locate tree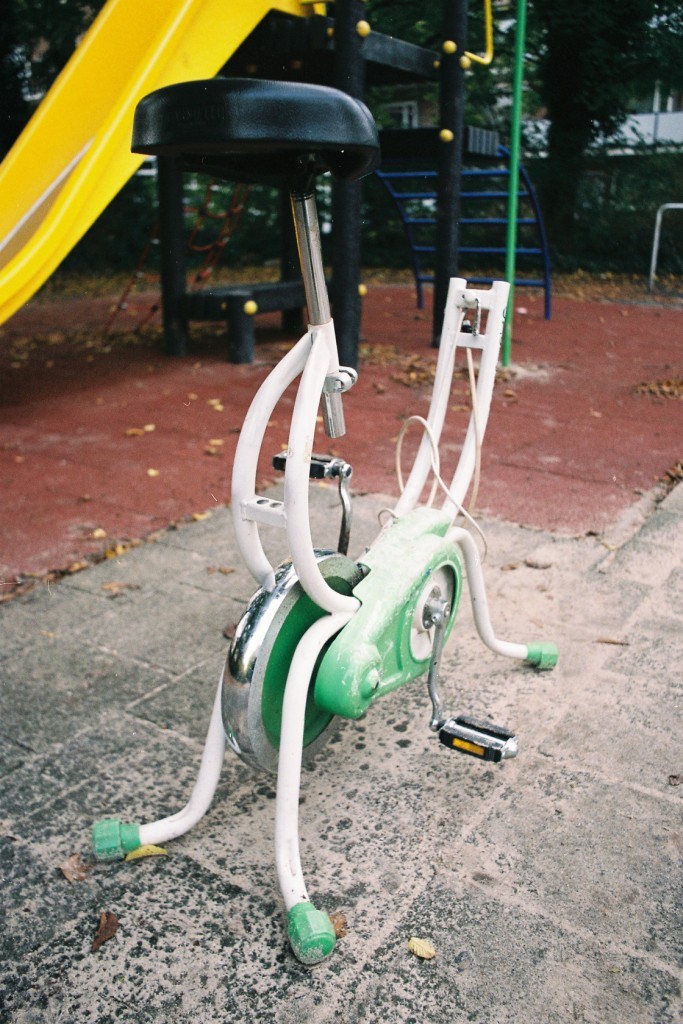
left=0, top=0, right=112, bottom=148
